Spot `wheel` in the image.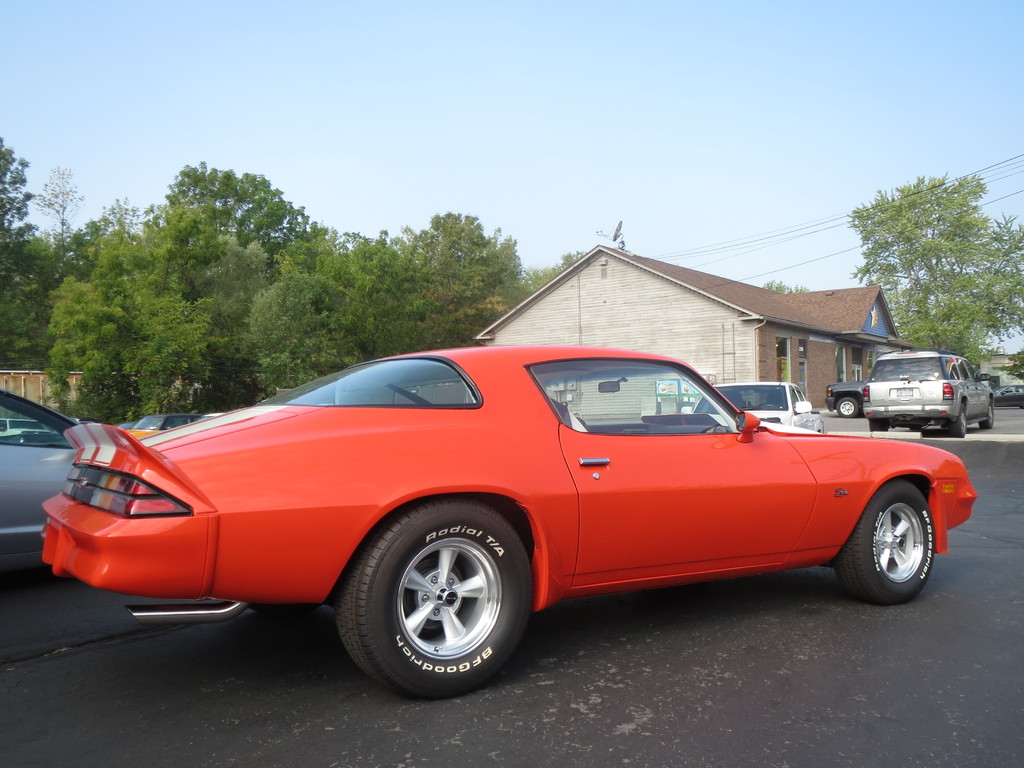
`wheel` found at [left=980, top=396, right=995, bottom=428].
